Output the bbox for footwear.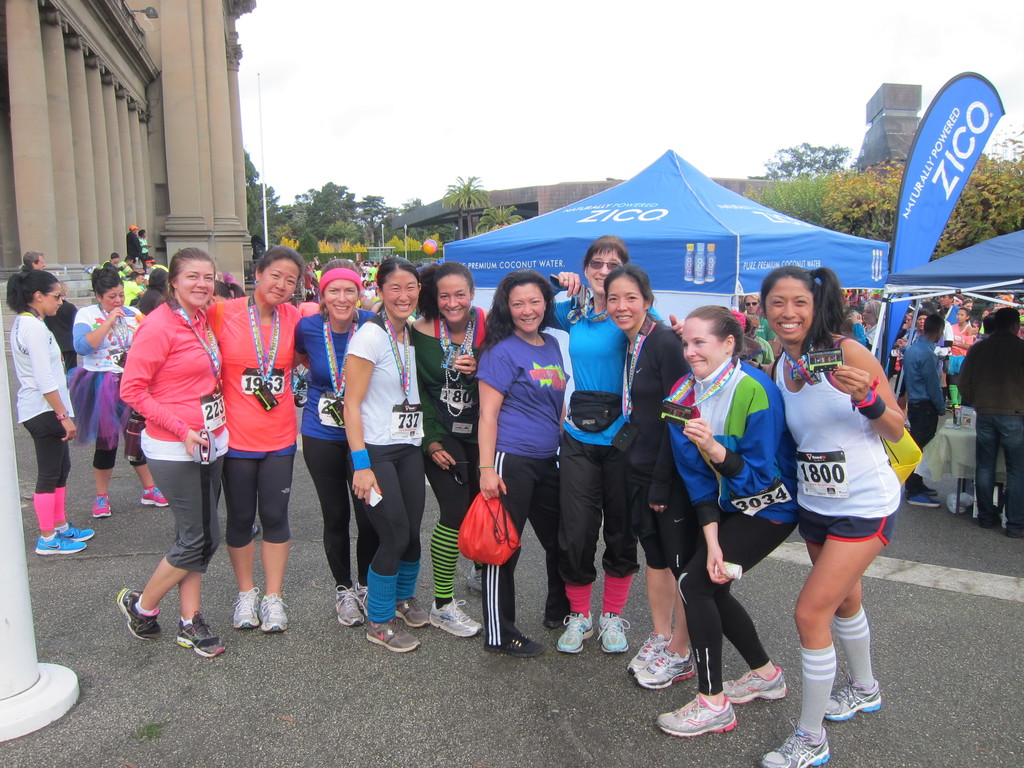
locate(484, 632, 547, 659).
